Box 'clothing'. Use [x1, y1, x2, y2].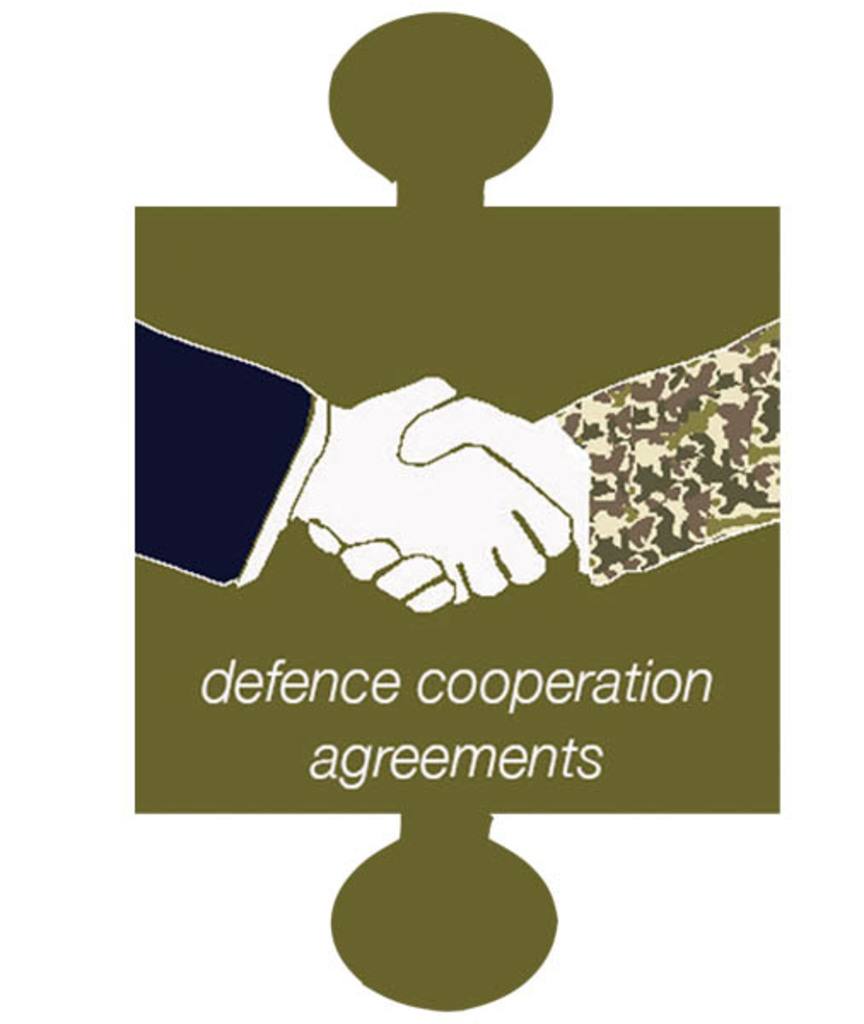
[108, 316, 333, 592].
